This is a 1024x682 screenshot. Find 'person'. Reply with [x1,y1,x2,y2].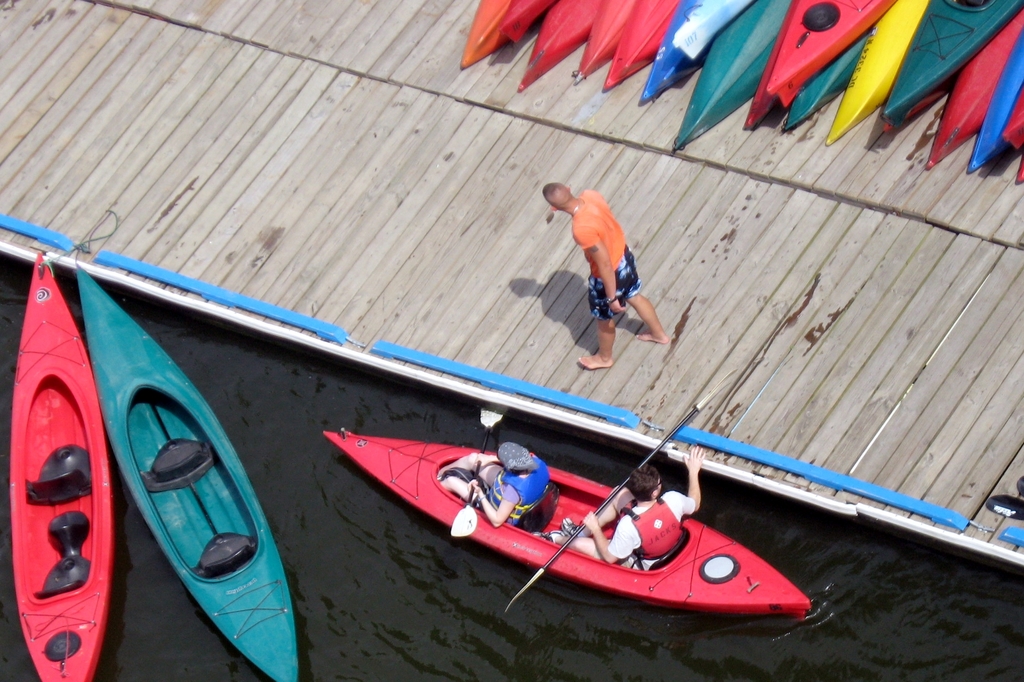
[435,439,551,532].
